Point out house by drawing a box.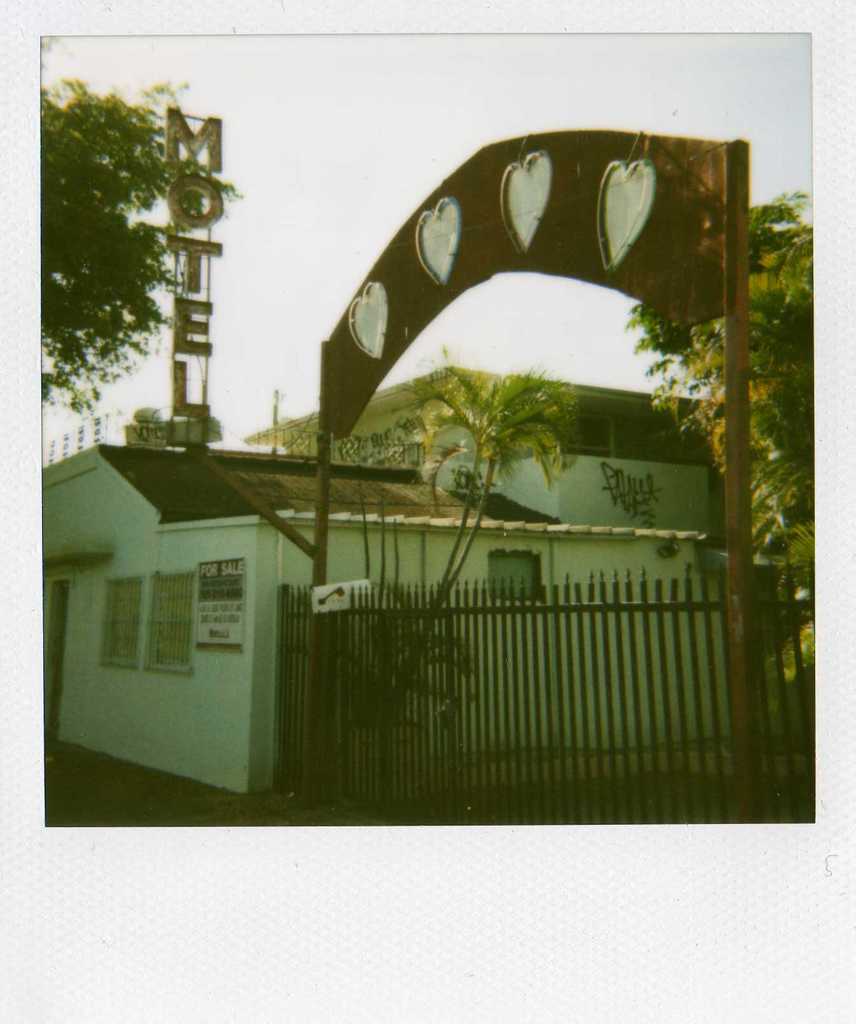
{"left": 31, "top": 294, "right": 819, "bottom": 770}.
